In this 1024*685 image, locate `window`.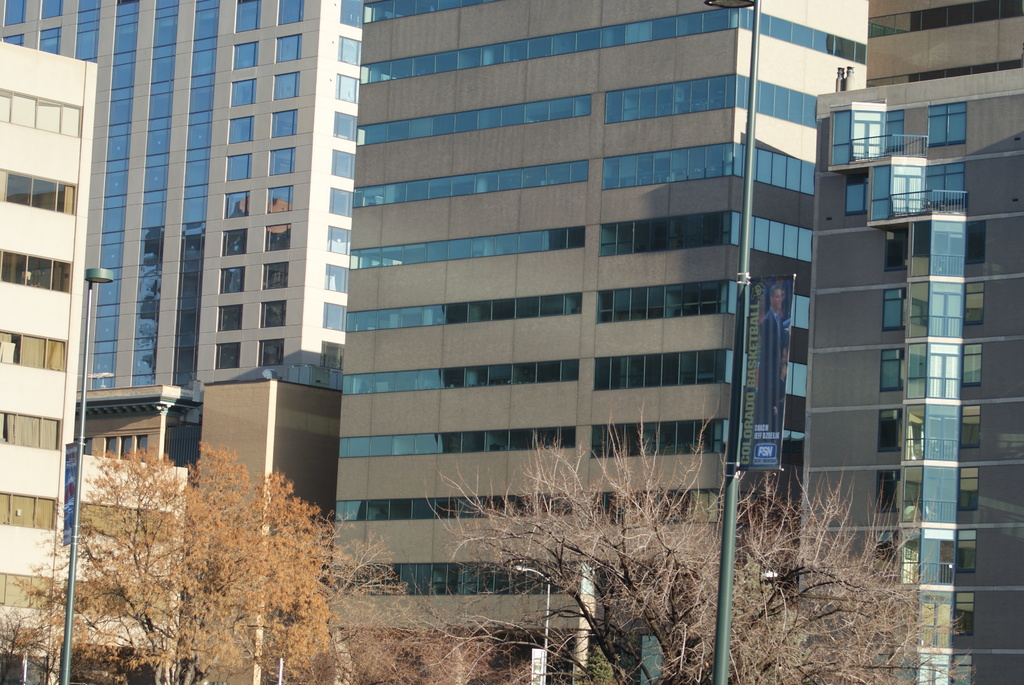
Bounding box: (360, 0, 484, 23).
